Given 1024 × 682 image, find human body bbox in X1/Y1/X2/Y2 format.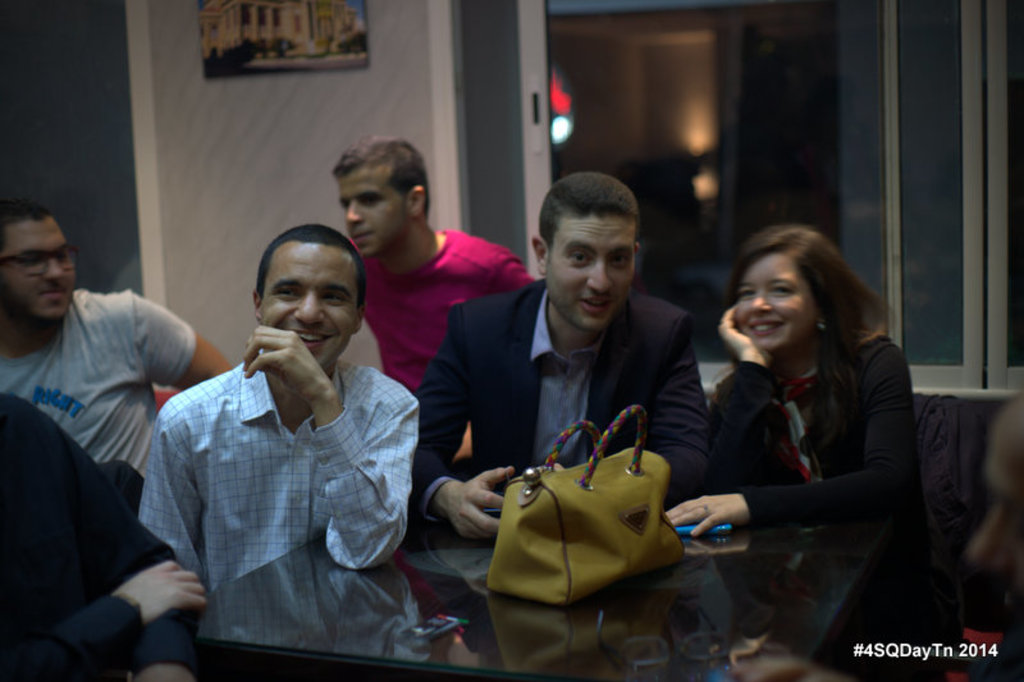
412/273/712/548.
